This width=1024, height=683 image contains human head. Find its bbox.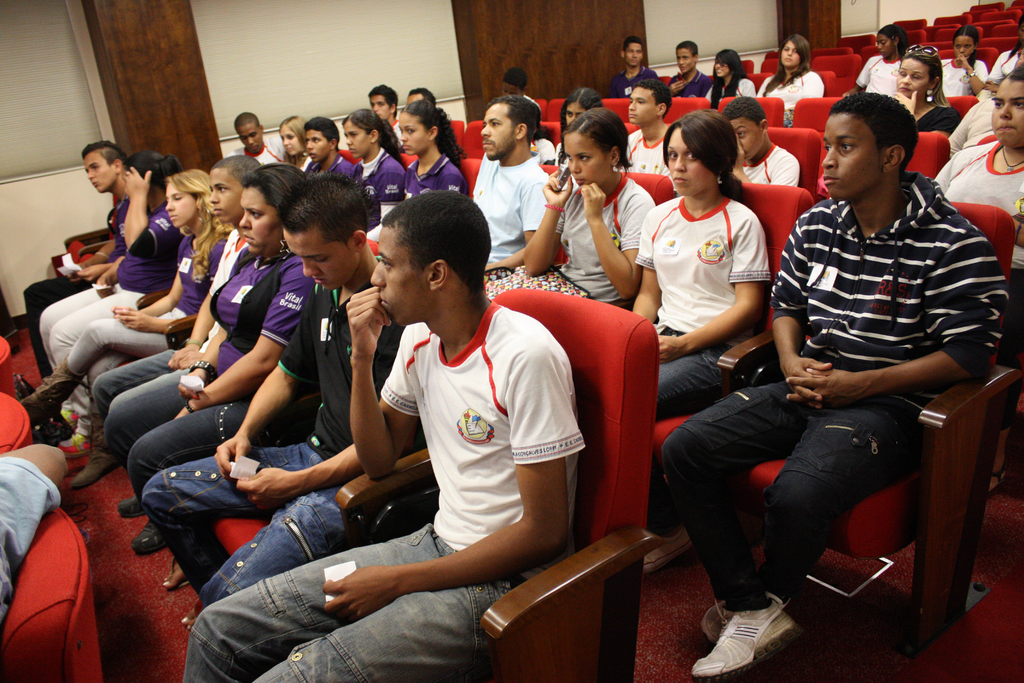
81:142:122:195.
